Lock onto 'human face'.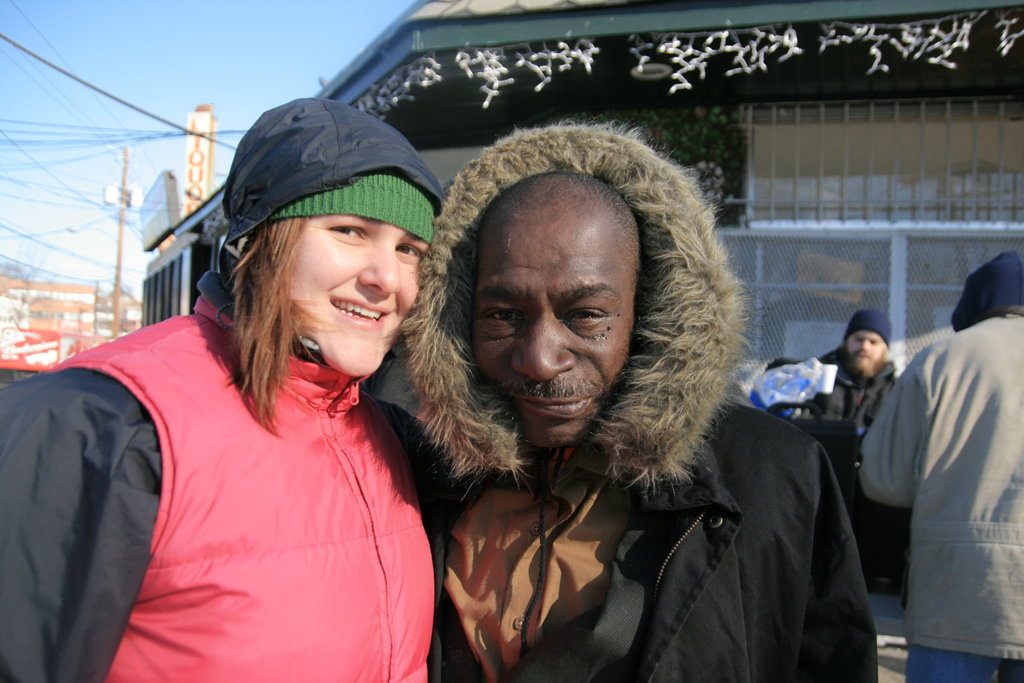
Locked: 286 220 429 375.
